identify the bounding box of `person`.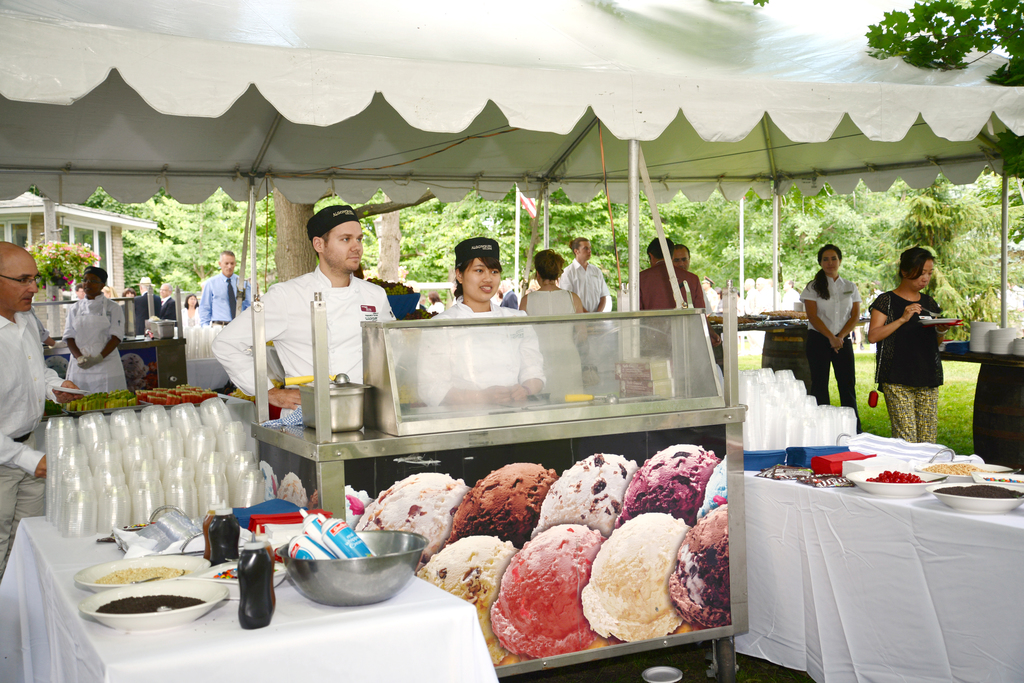
locate(415, 236, 547, 408).
